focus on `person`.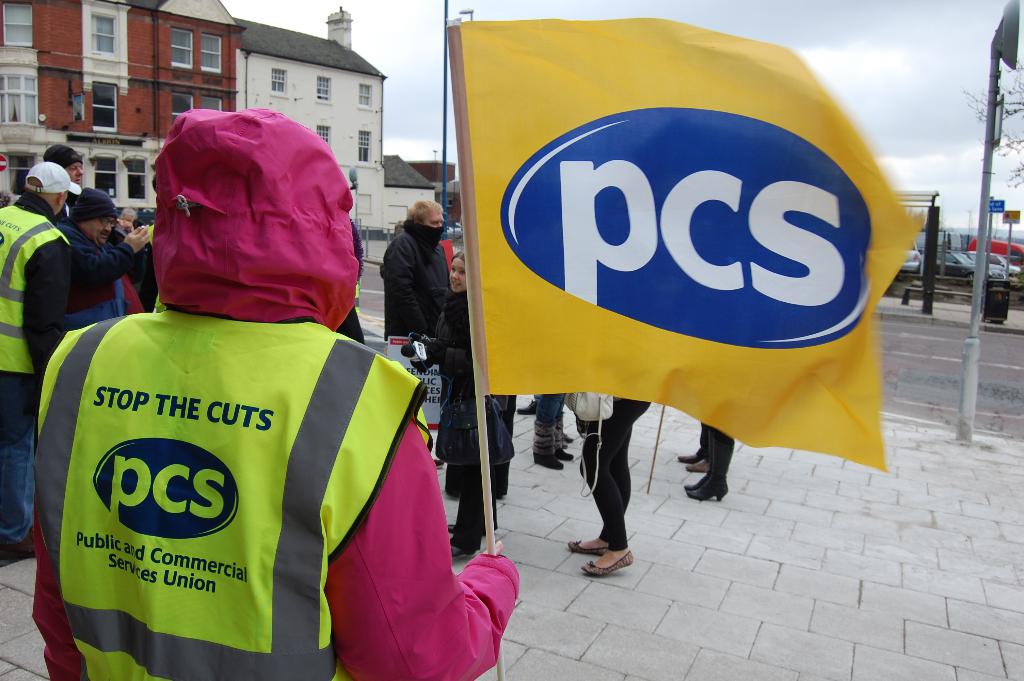
Focused at select_region(684, 424, 735, 498).
